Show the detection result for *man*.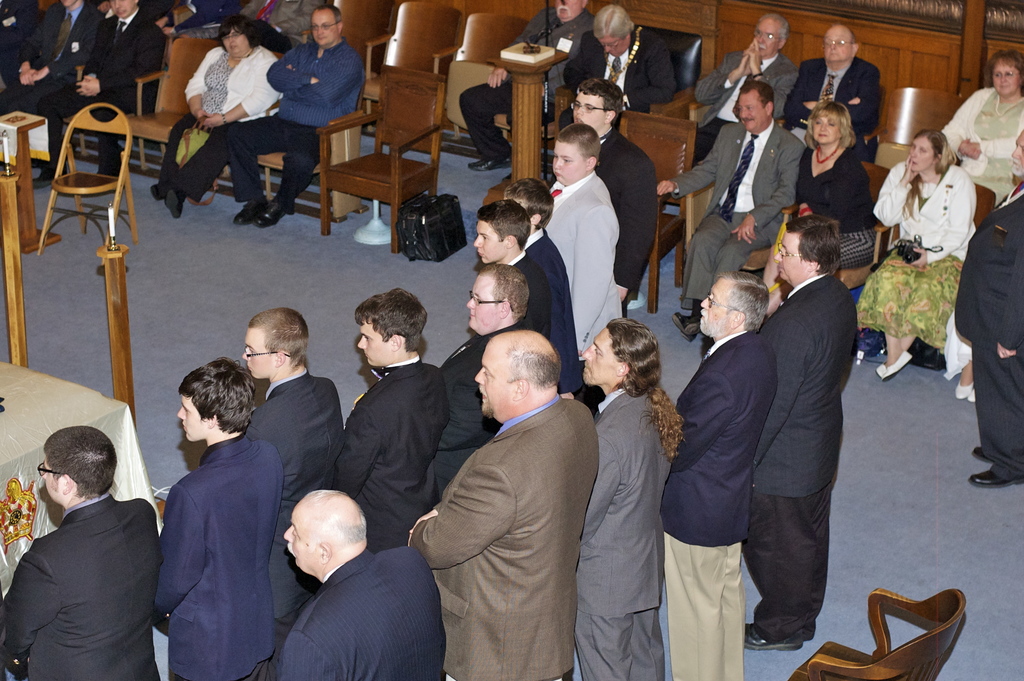
(left=3, top=0, right=104, bottom=115).
